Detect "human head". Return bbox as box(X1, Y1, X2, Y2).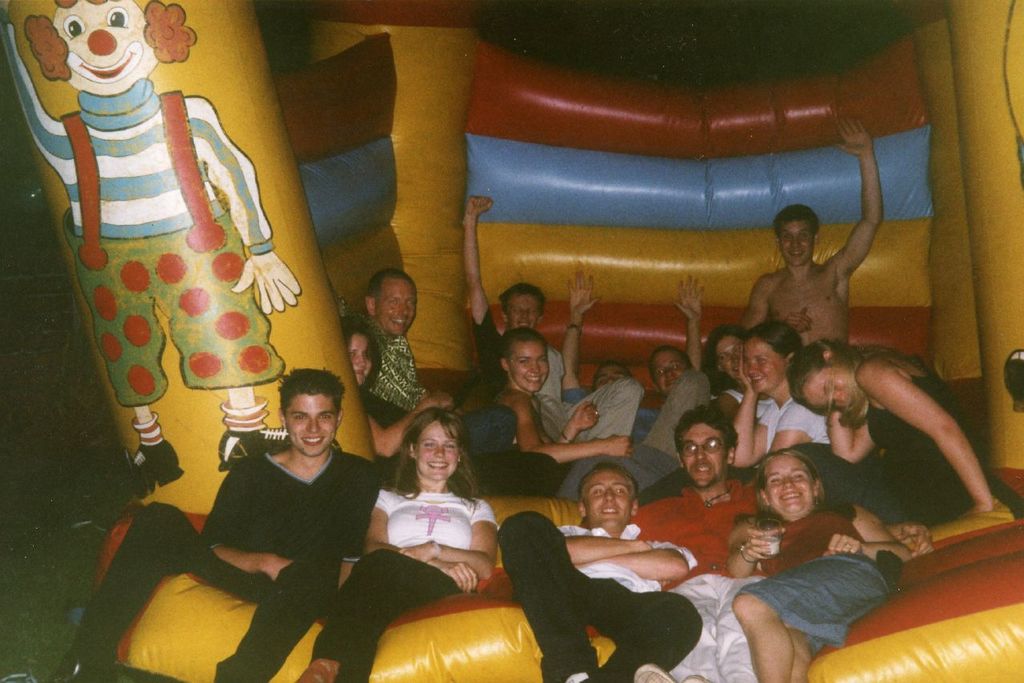
box(340, 314, 381, 389).
